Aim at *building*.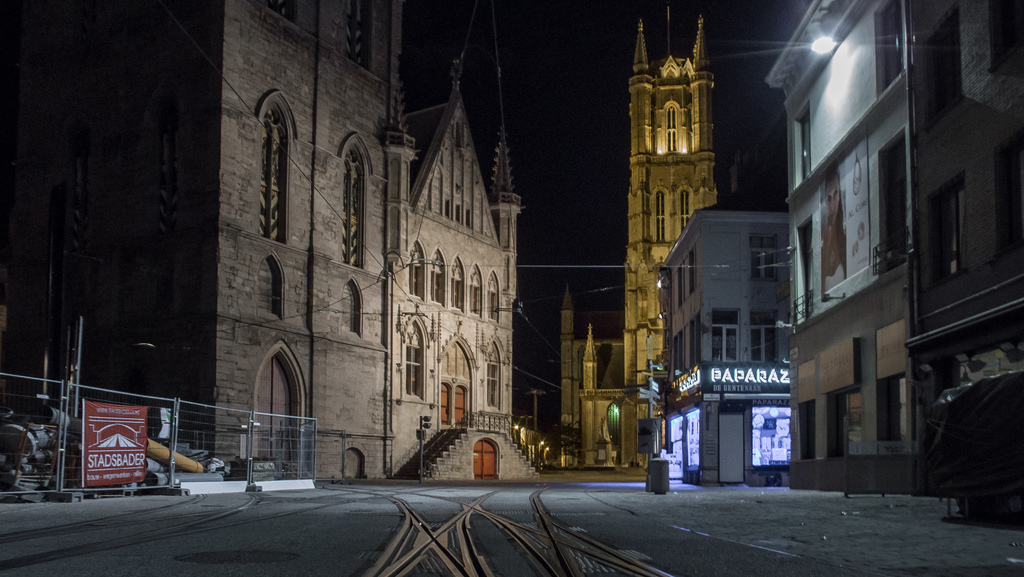
Aimed at rect(560, 4, 742, 466).
